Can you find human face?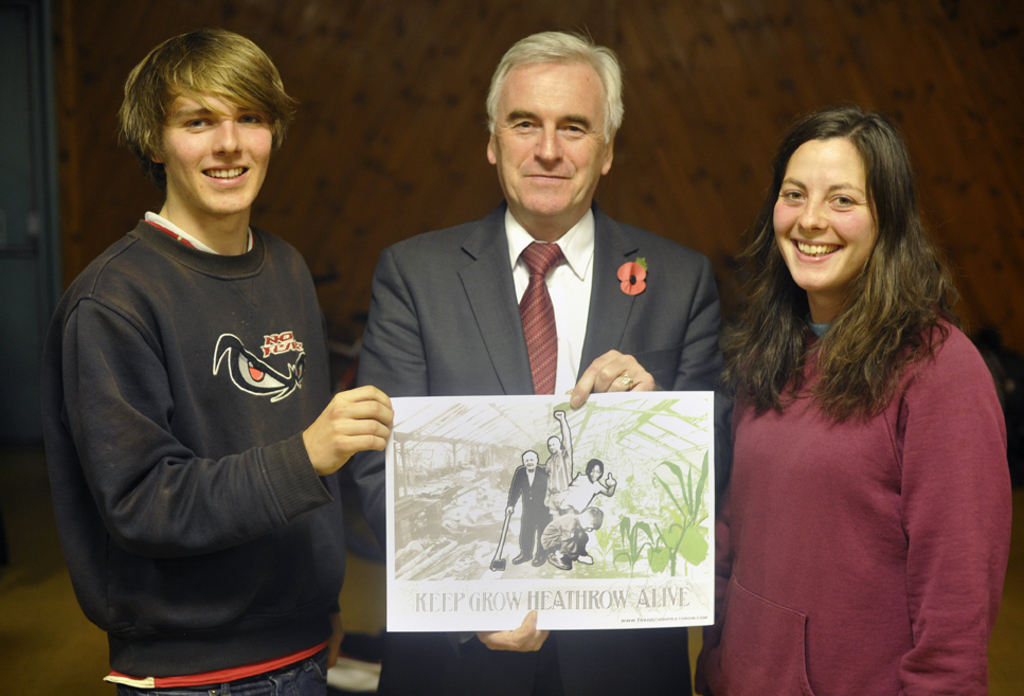
Yes, bounding box: detection(523, 454, 538, 470).
